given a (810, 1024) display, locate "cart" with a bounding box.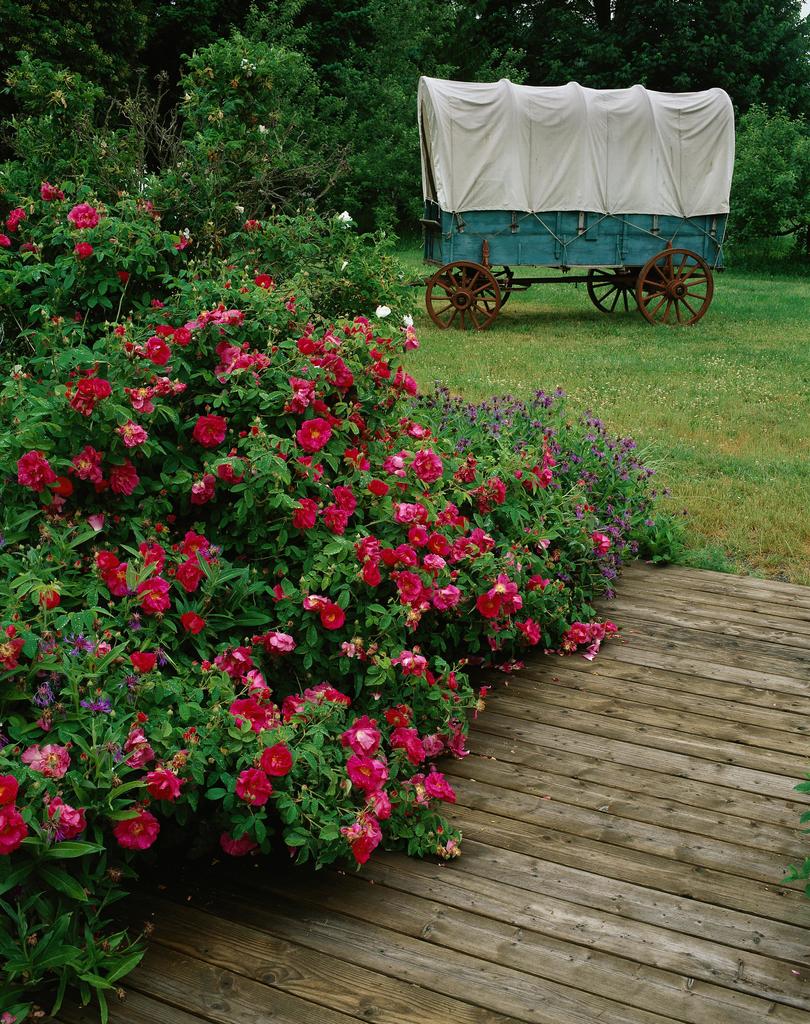
Located: region(412, 118, 746, 323).
